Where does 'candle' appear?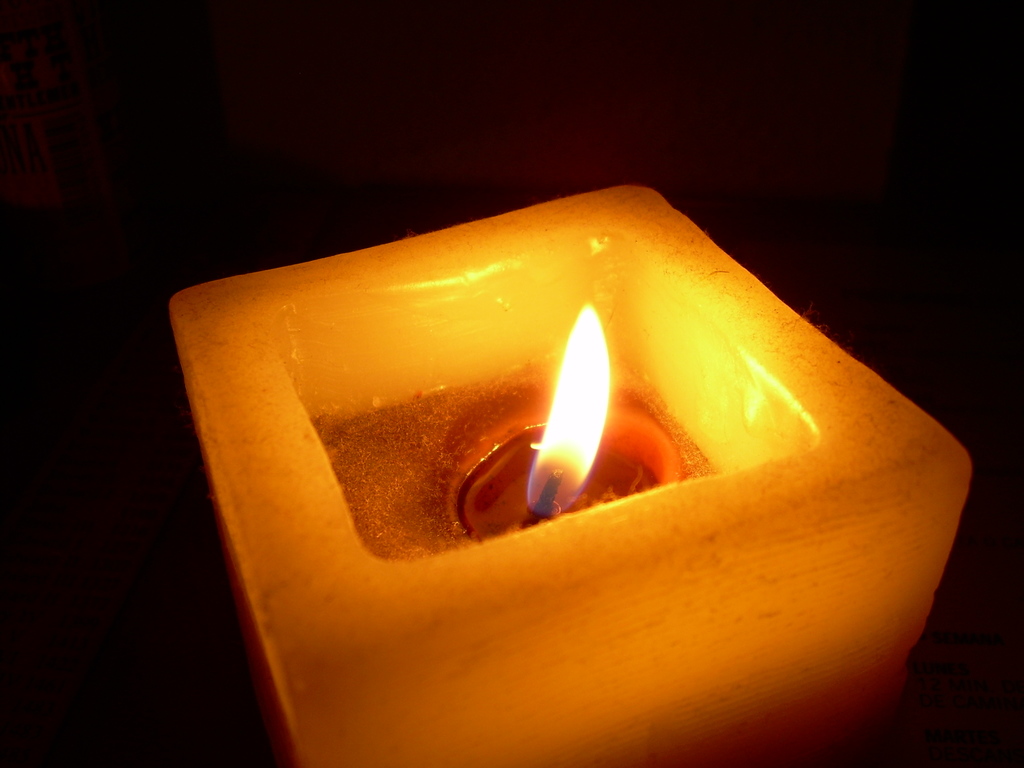
Appears at 165:179:969:767.
